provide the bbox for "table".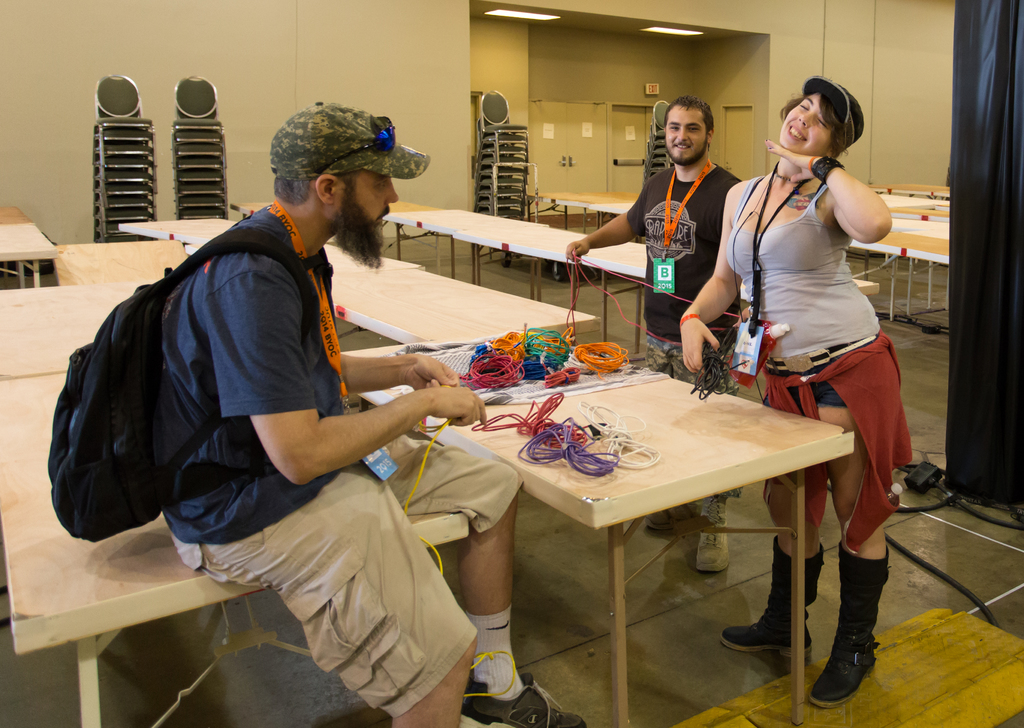
(459, 230, 646, 354).
